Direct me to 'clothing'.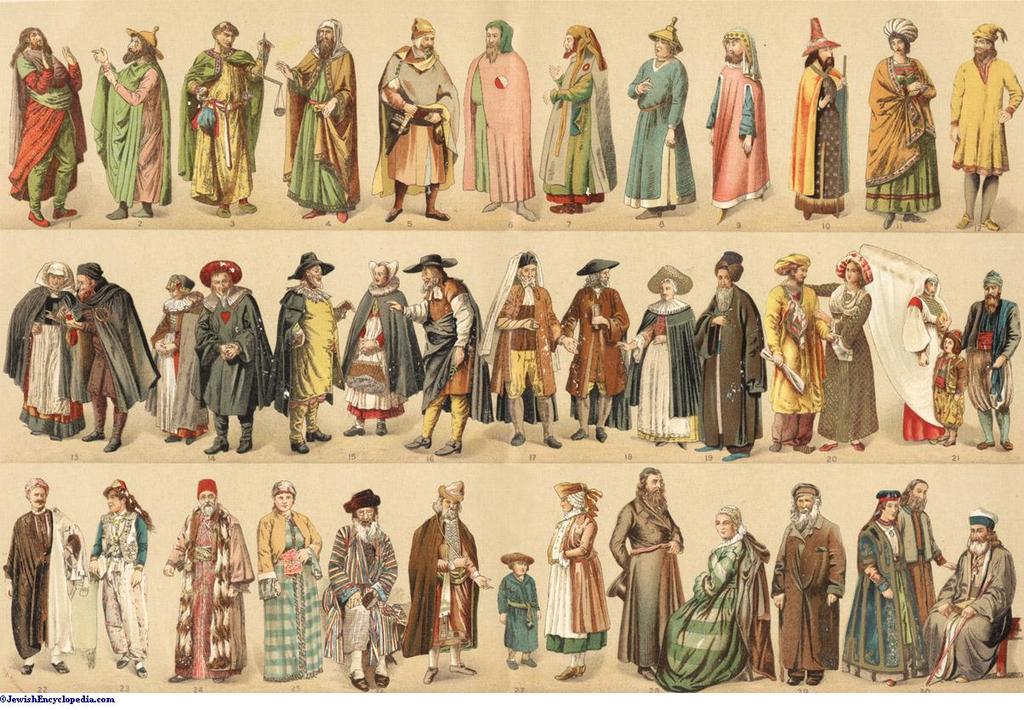
Direction: (left=541, top=39, right=619, bottom=202).
